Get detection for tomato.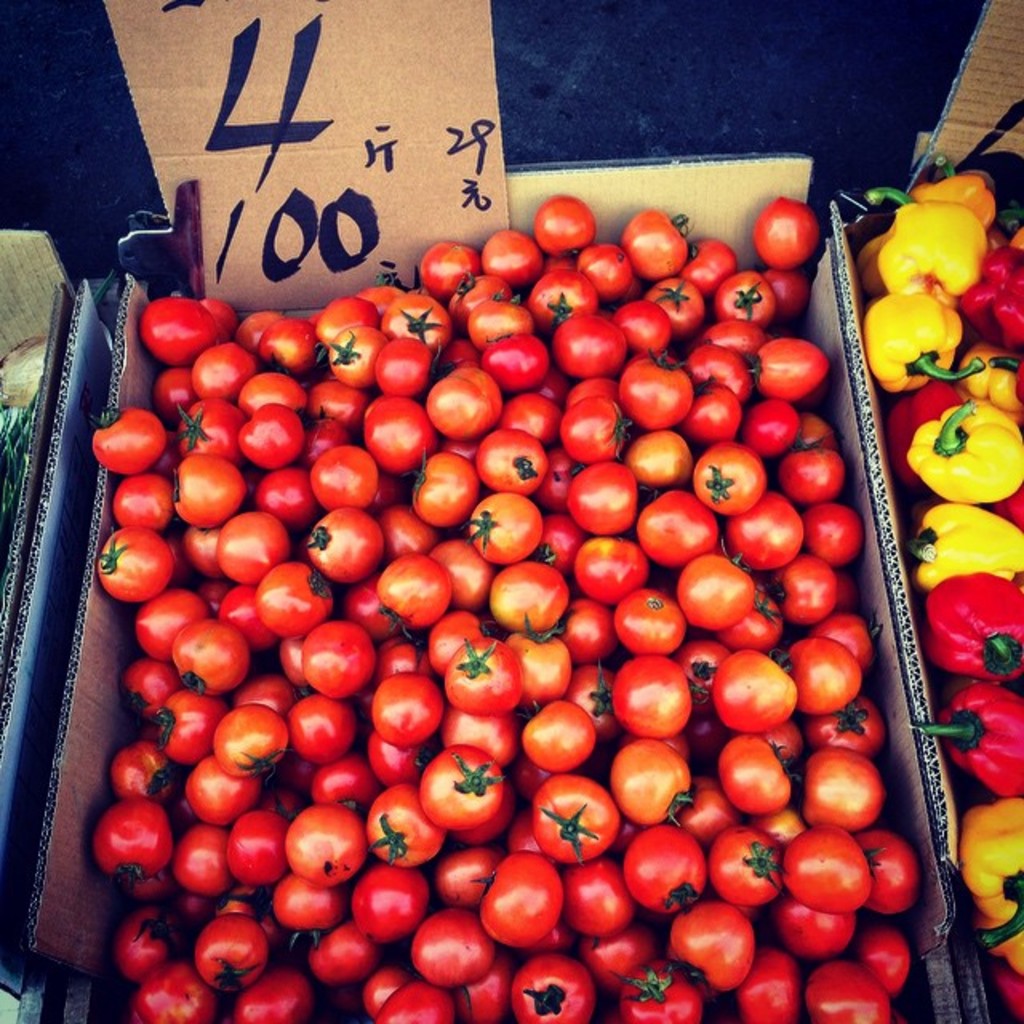
Detection: Rect(621, 208, 685, 277).
